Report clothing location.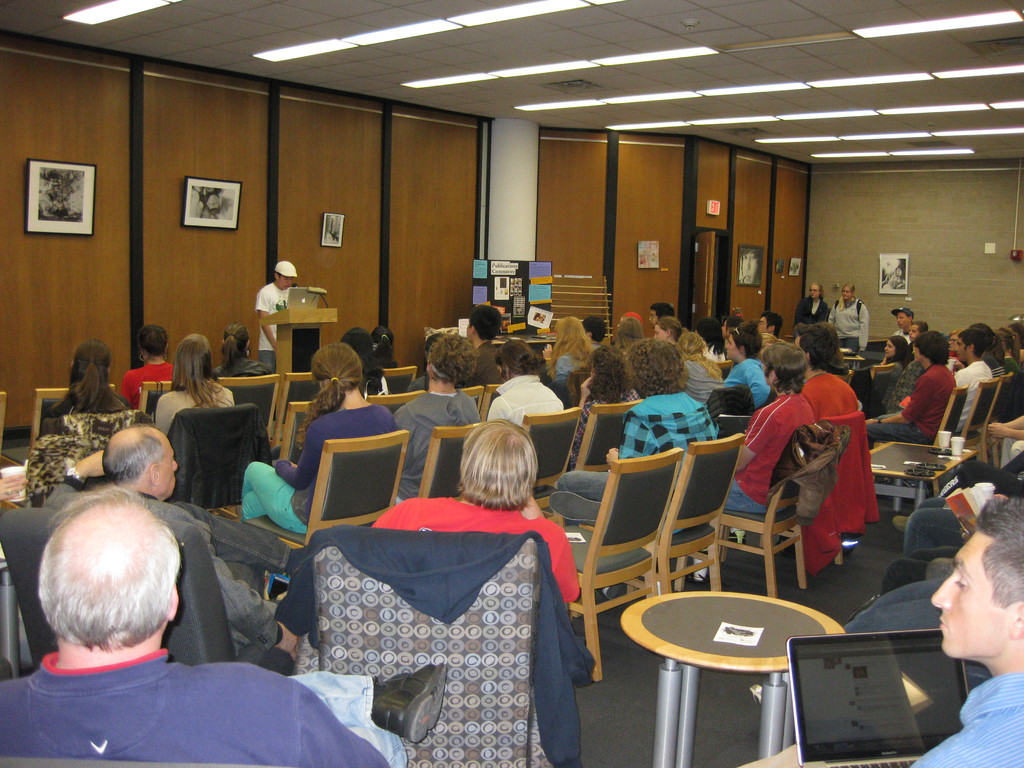
Report: crop(156, 387, 235, 437).
